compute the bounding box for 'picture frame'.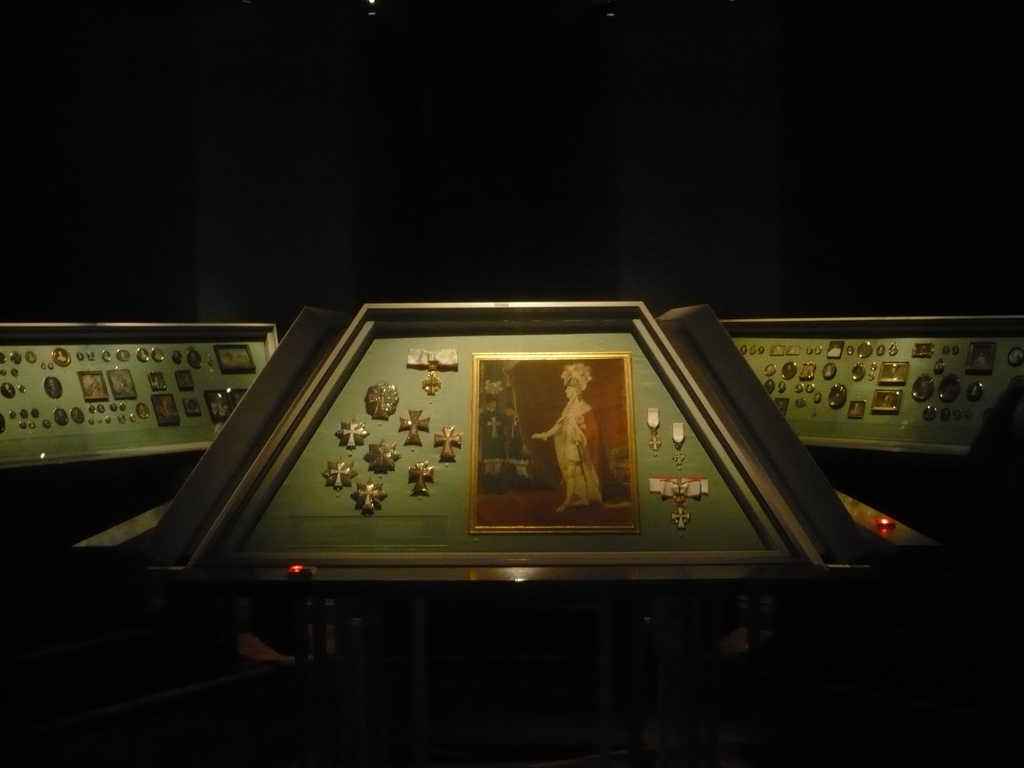
[739, 344, 747, 353].
